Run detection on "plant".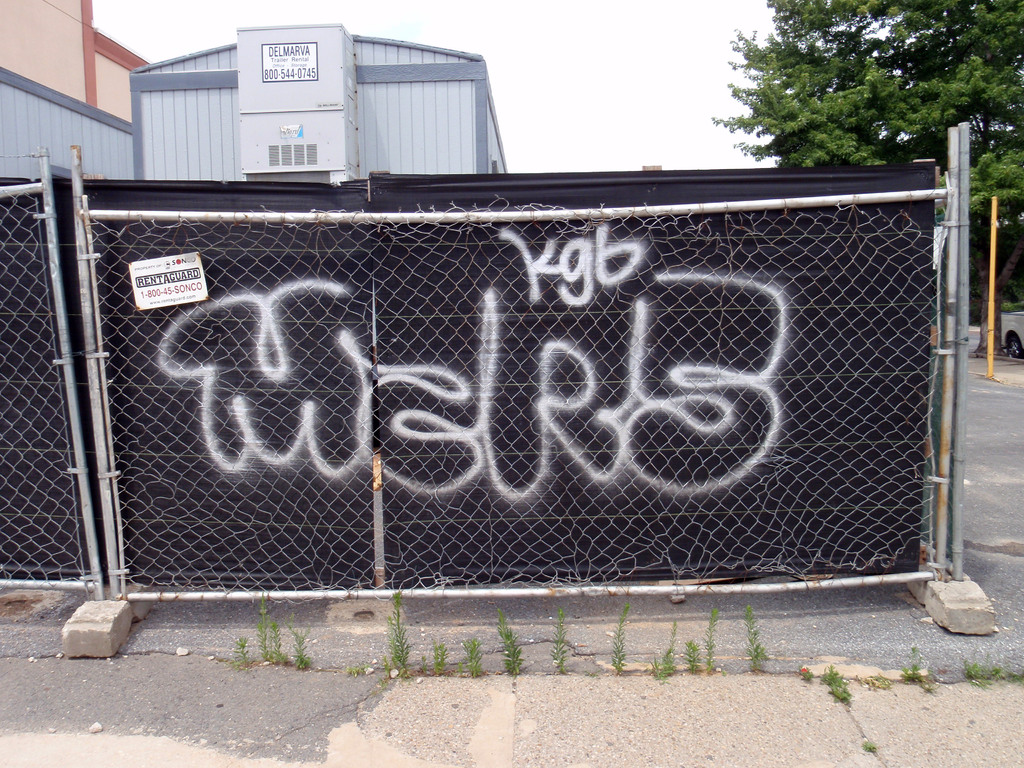
Result: 411 658 427 671.
